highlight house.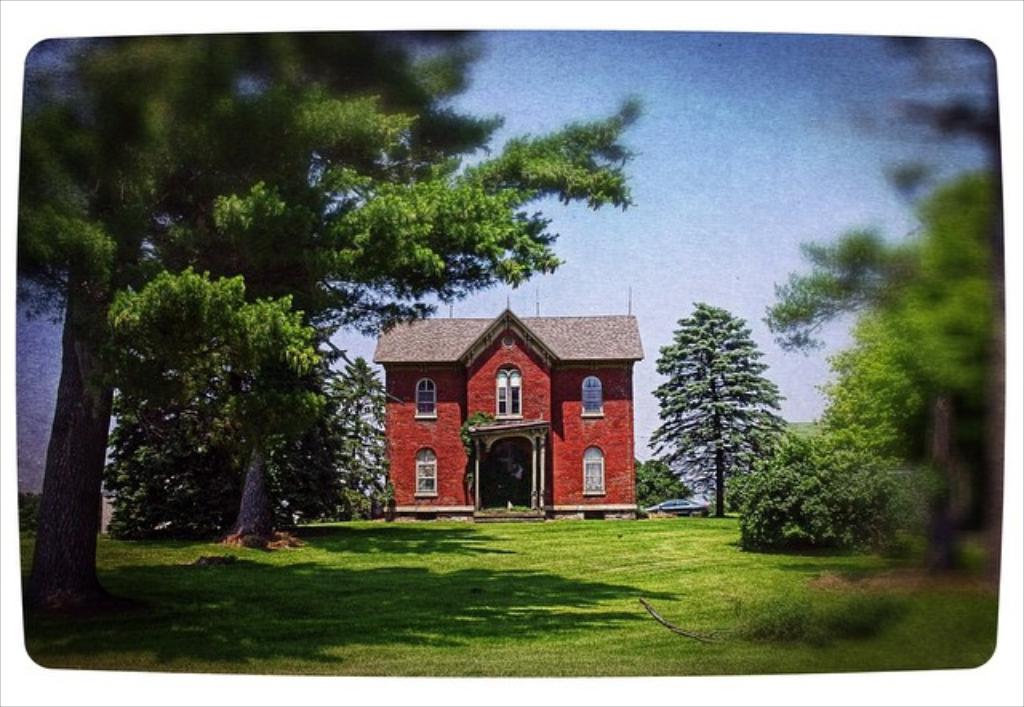
Highlighted region: 371:296:646:520.
